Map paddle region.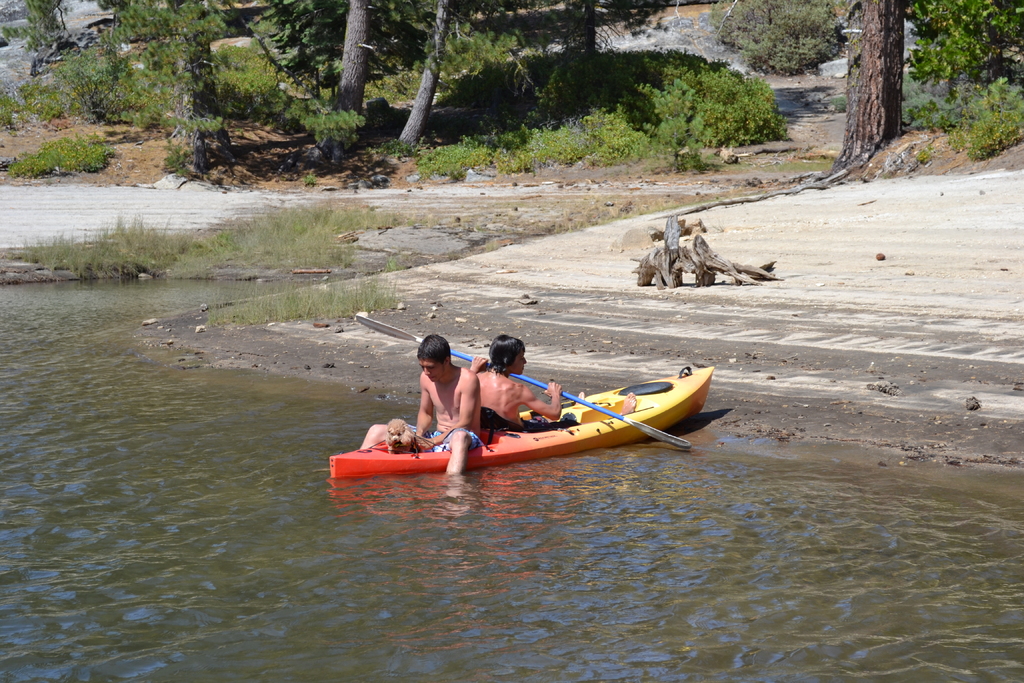
Mapped to left=334, top=318, right=702, bottom=457.
